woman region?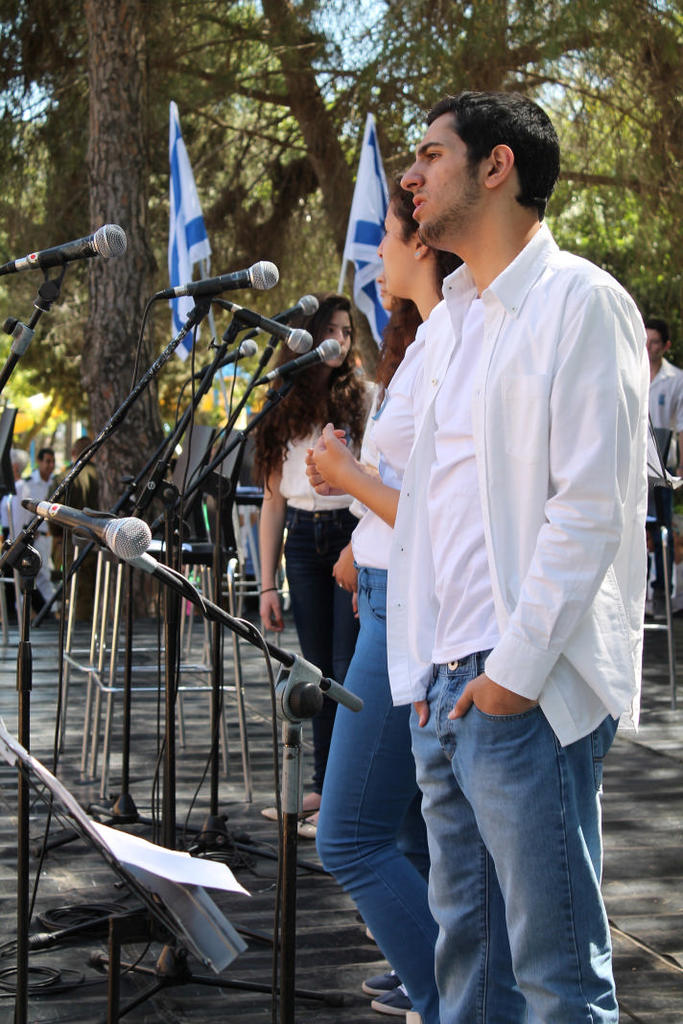
[248,285,374,832]
